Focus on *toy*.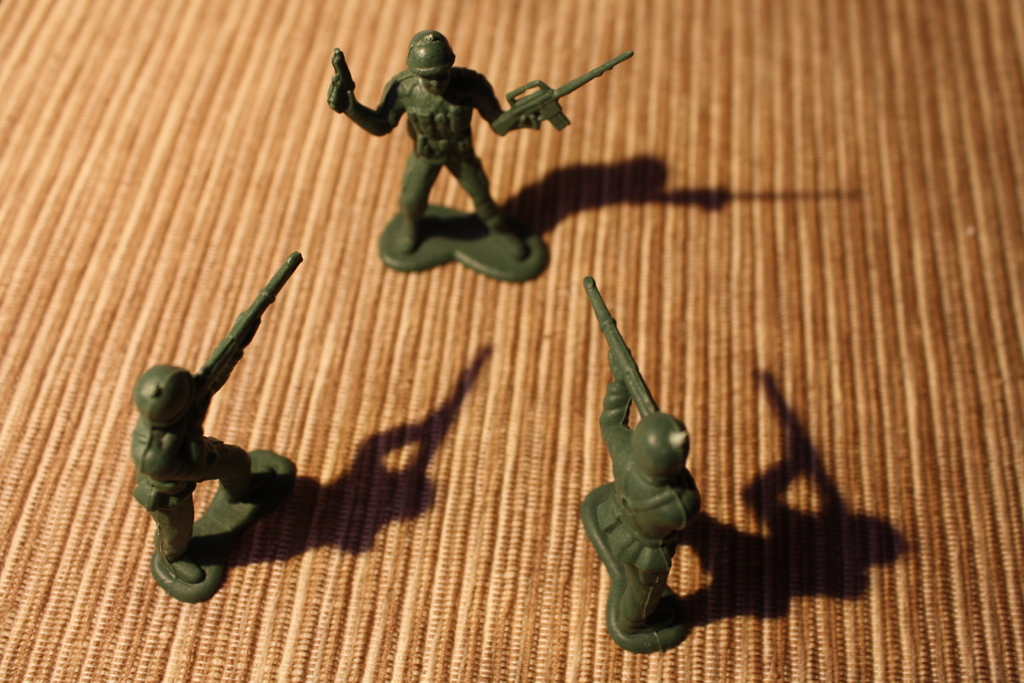
Focused at box(325, 30, 633, 285).
